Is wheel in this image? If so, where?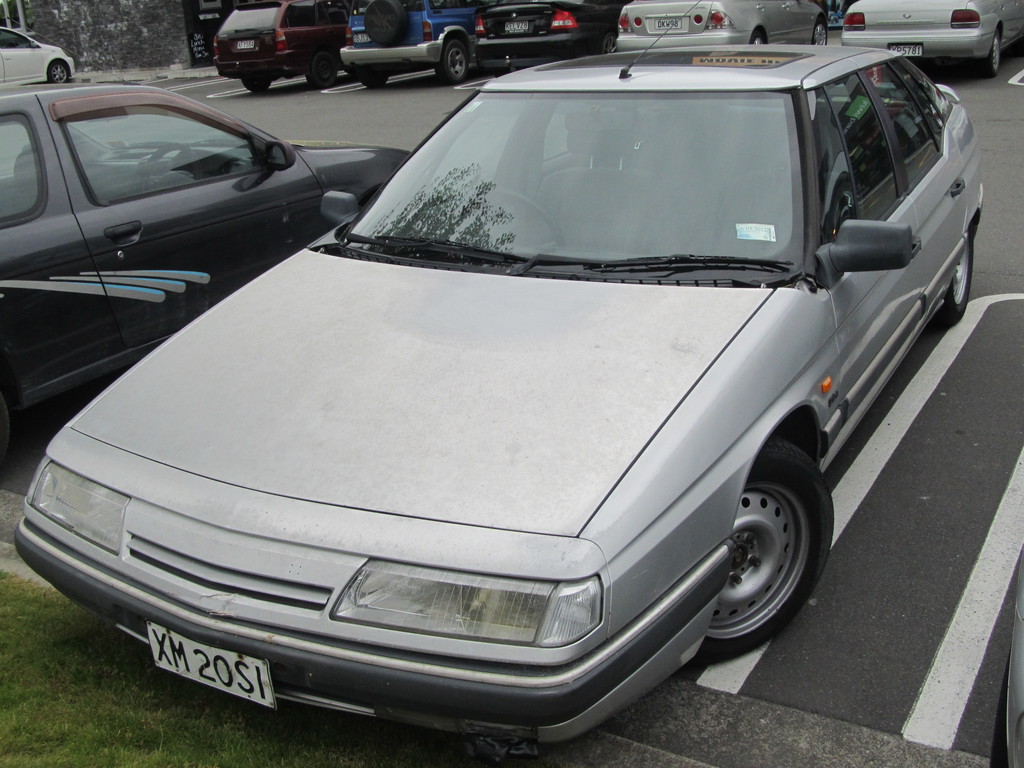
Yes, at Rect(695, 436, 833, 664).
